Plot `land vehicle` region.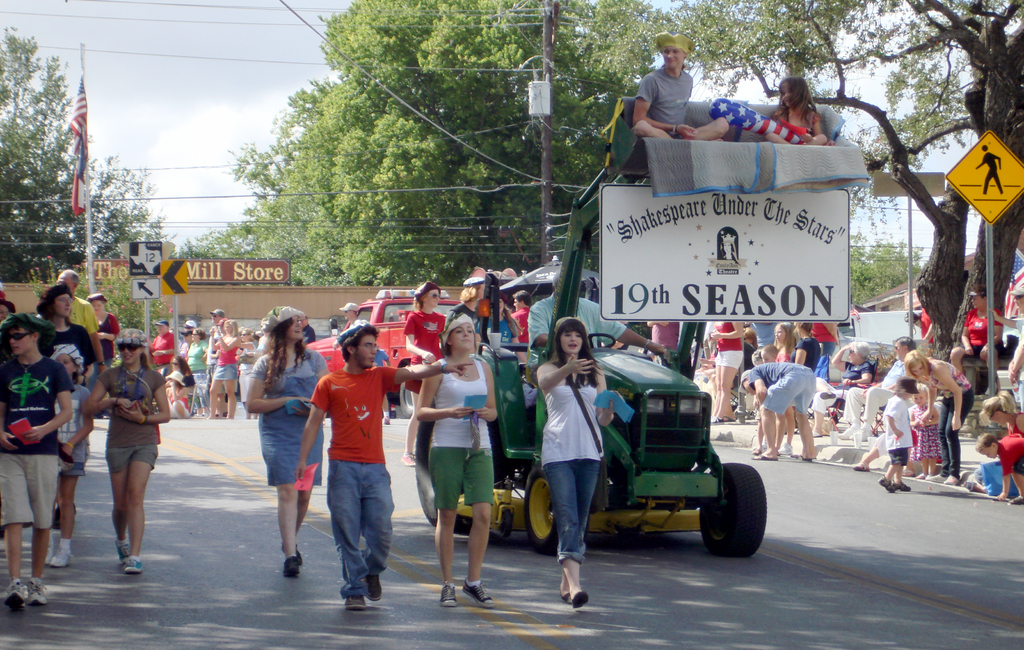
Plotted at BBox(304, 288, 465, 418).
